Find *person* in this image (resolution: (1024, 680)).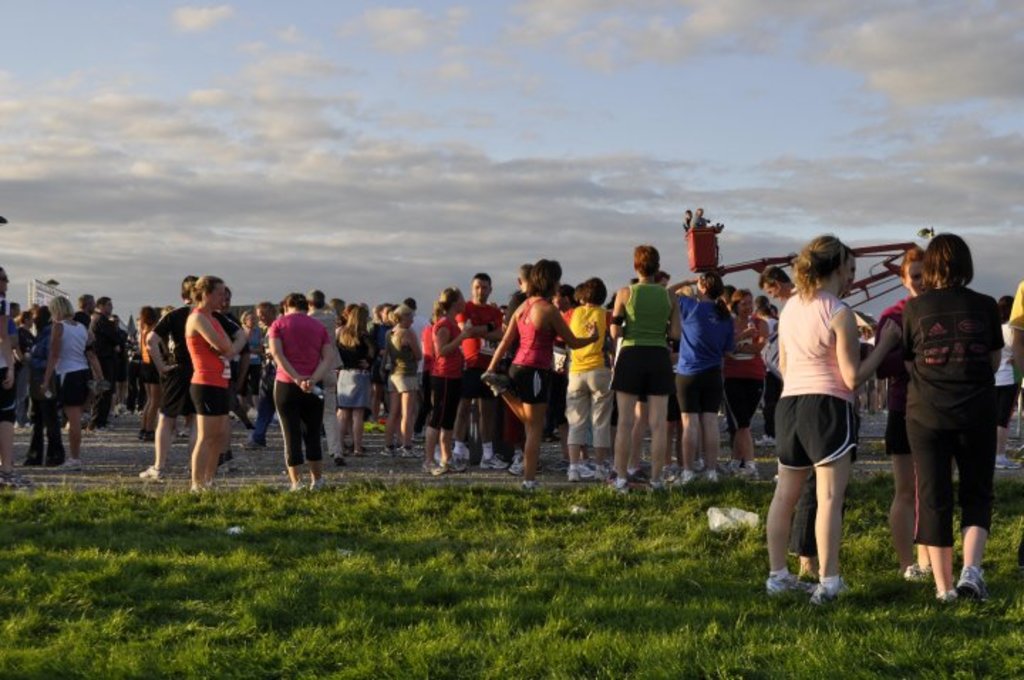
<region>458, 270, 503, 477</region>.
